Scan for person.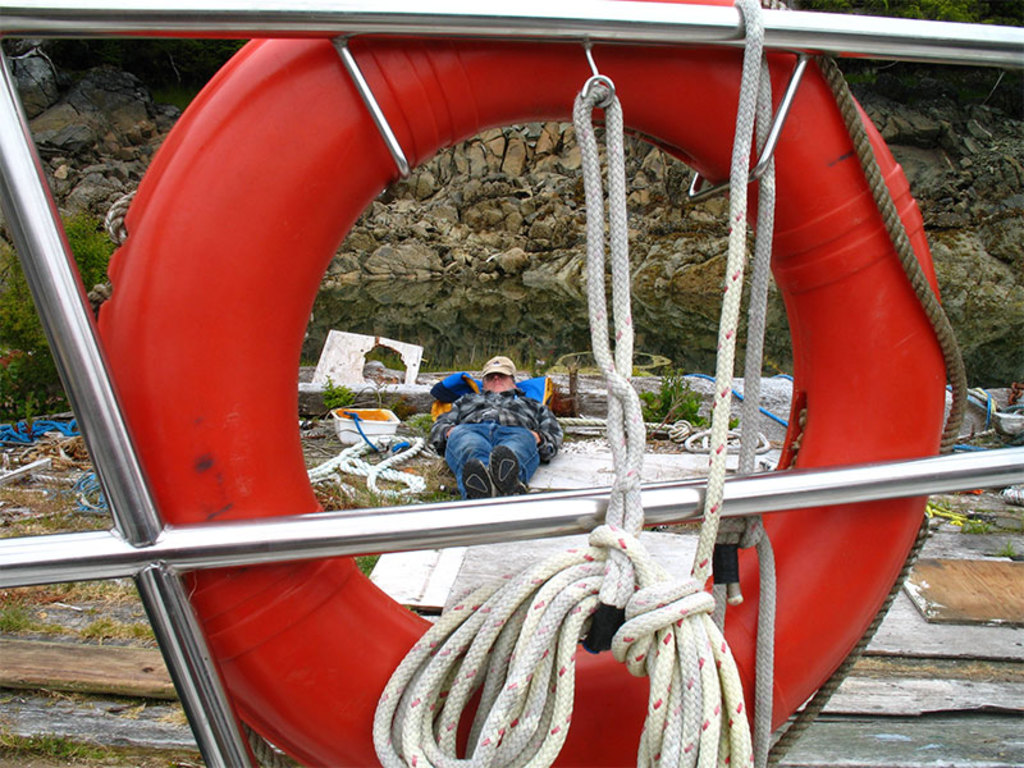
Scan result: <box>426,348,570,509</box>.
